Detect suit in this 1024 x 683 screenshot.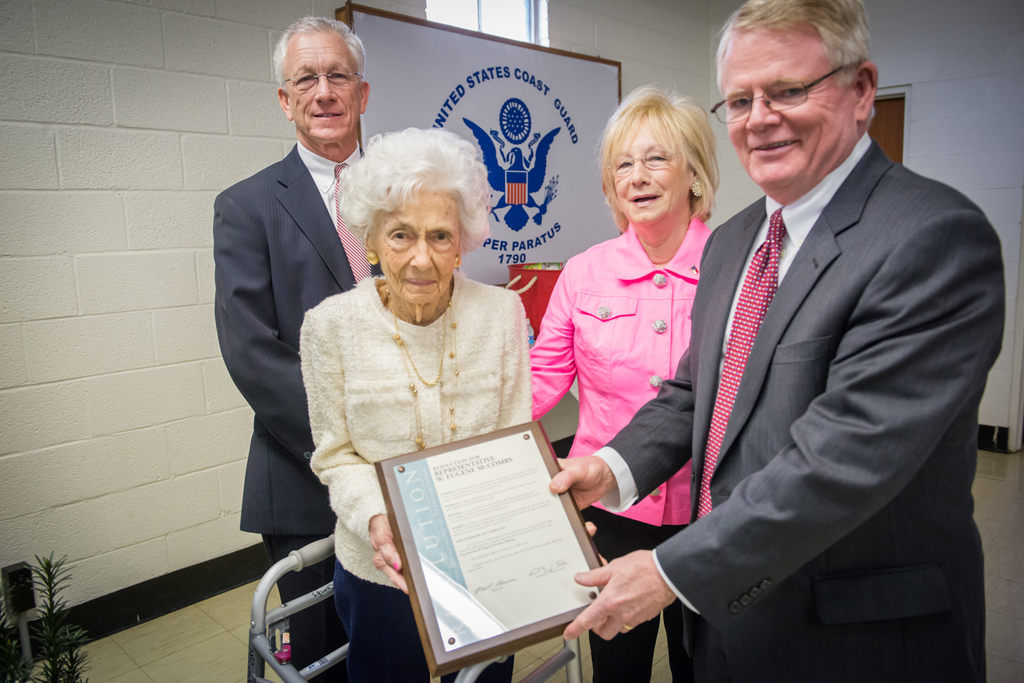
Detection: 521/215/716/682.
